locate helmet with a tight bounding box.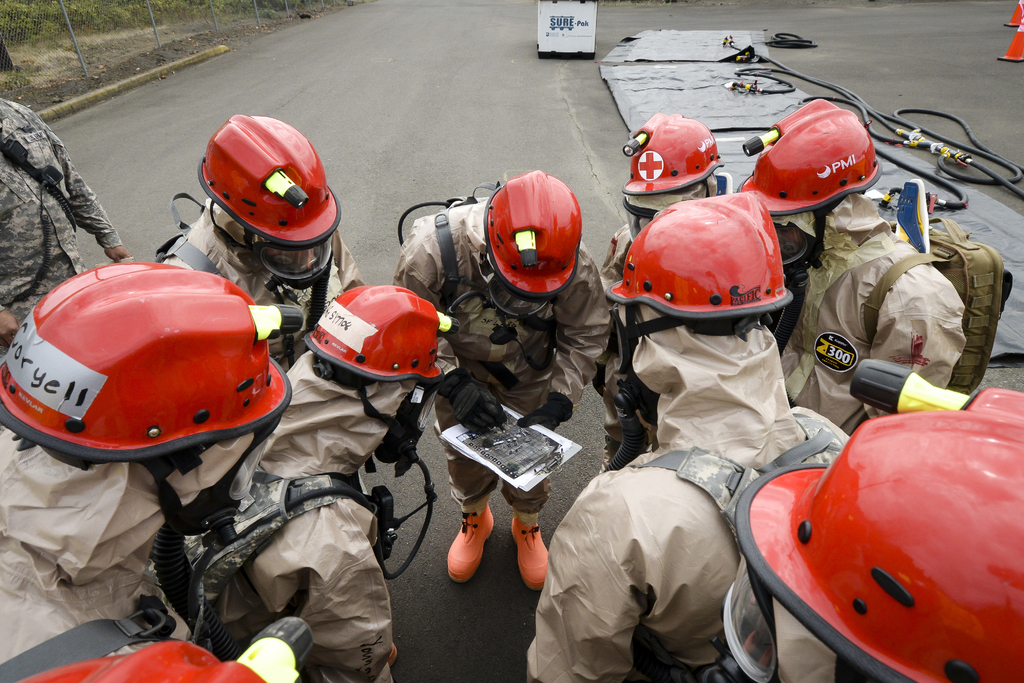
locate(618, 206, 811, 336).
